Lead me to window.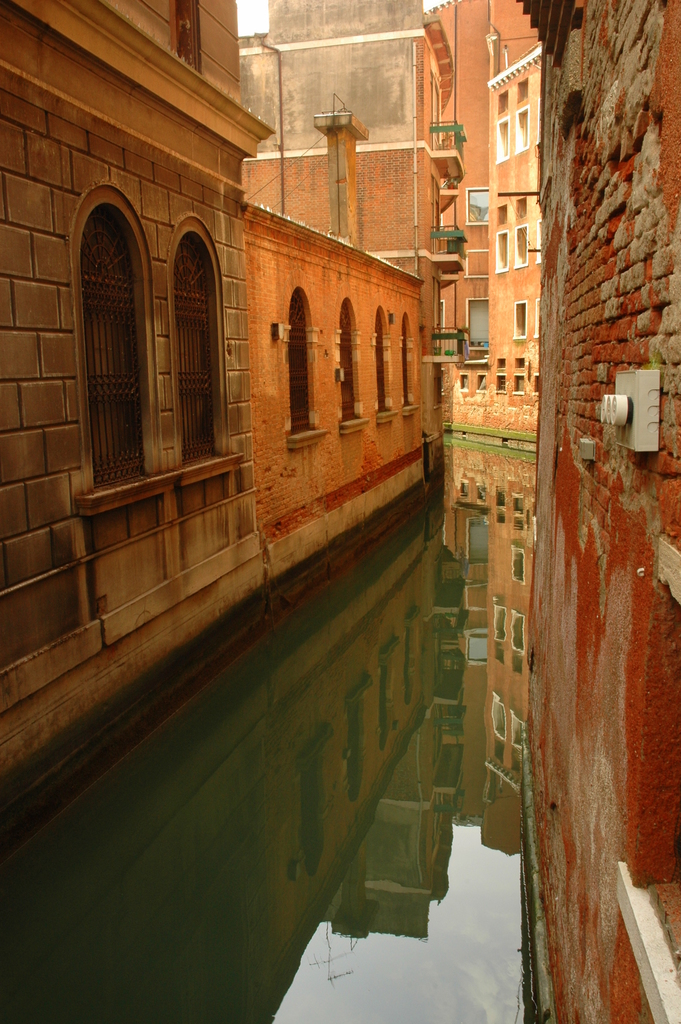
Lead to <region>377, 311, 391, 414</region>.
